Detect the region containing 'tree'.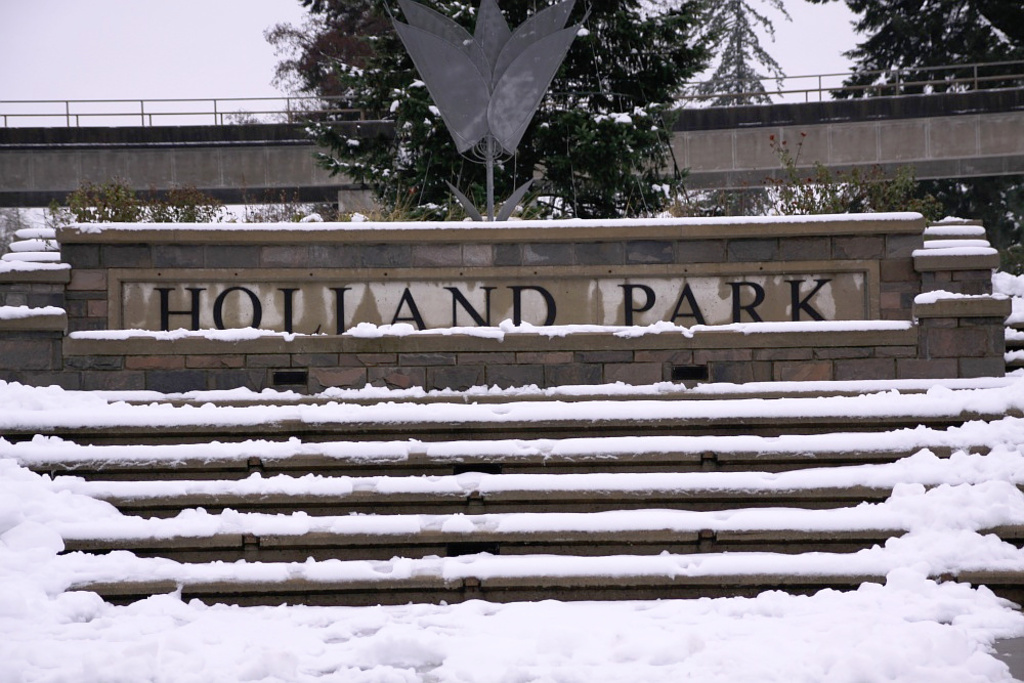
bbox=(844, 0, 1023, 218).
